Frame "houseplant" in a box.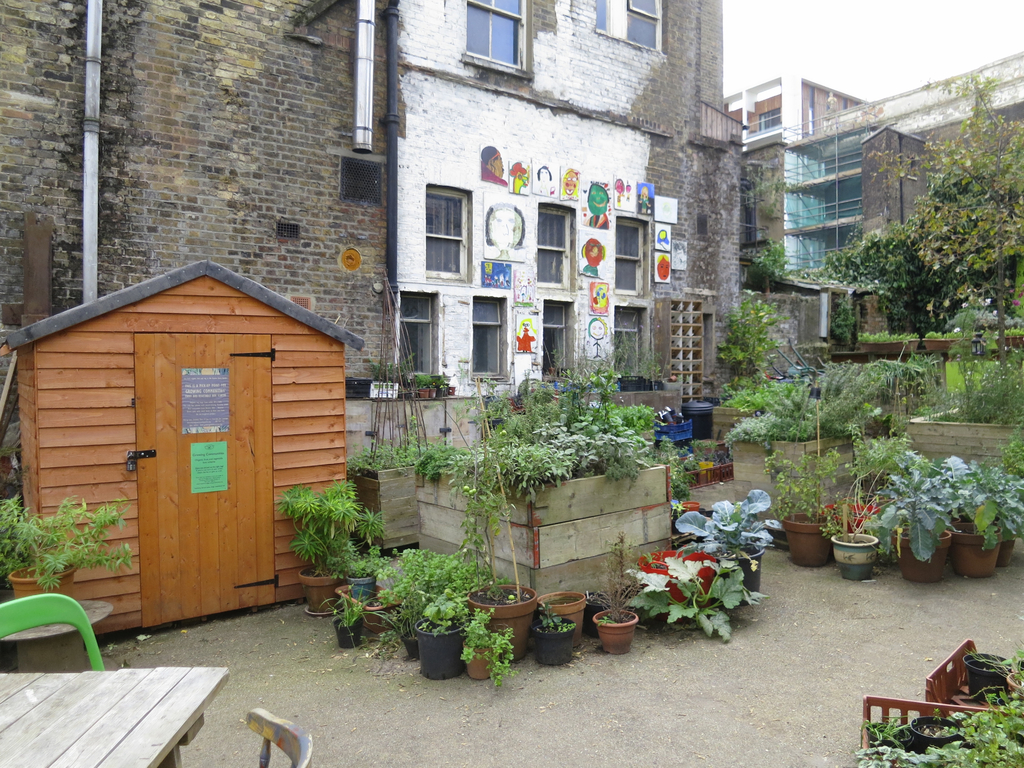
(x1=532, y1=587, x2=586, y2=644).
